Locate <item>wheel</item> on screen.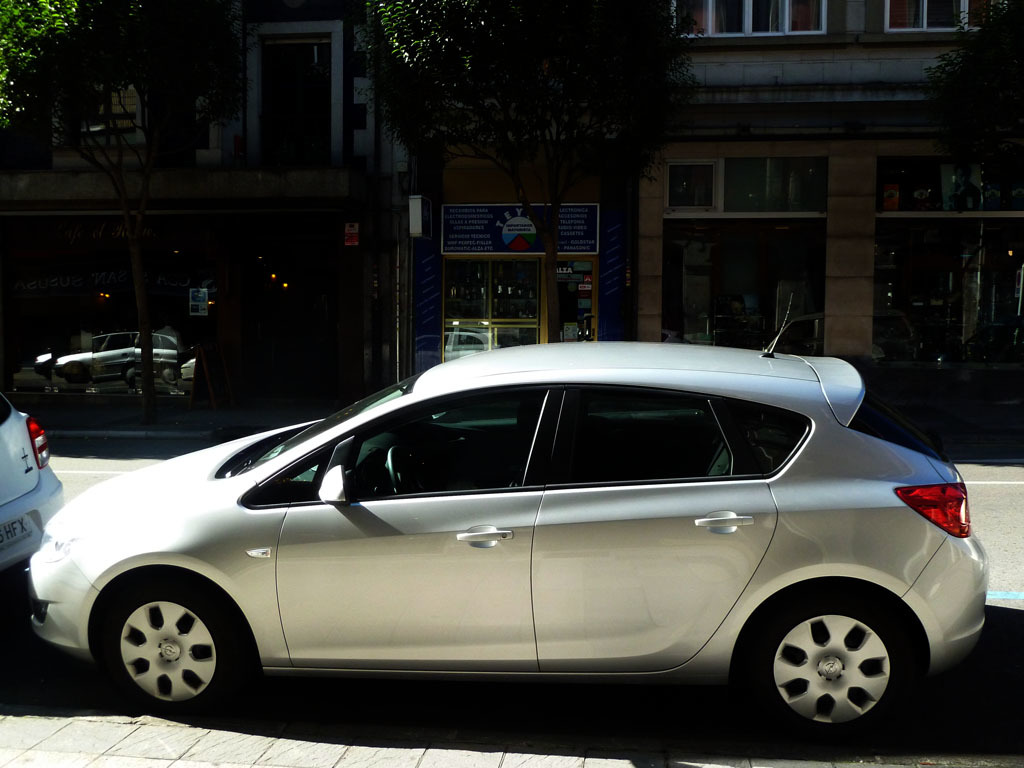
On screen at 731/585/929/760.
